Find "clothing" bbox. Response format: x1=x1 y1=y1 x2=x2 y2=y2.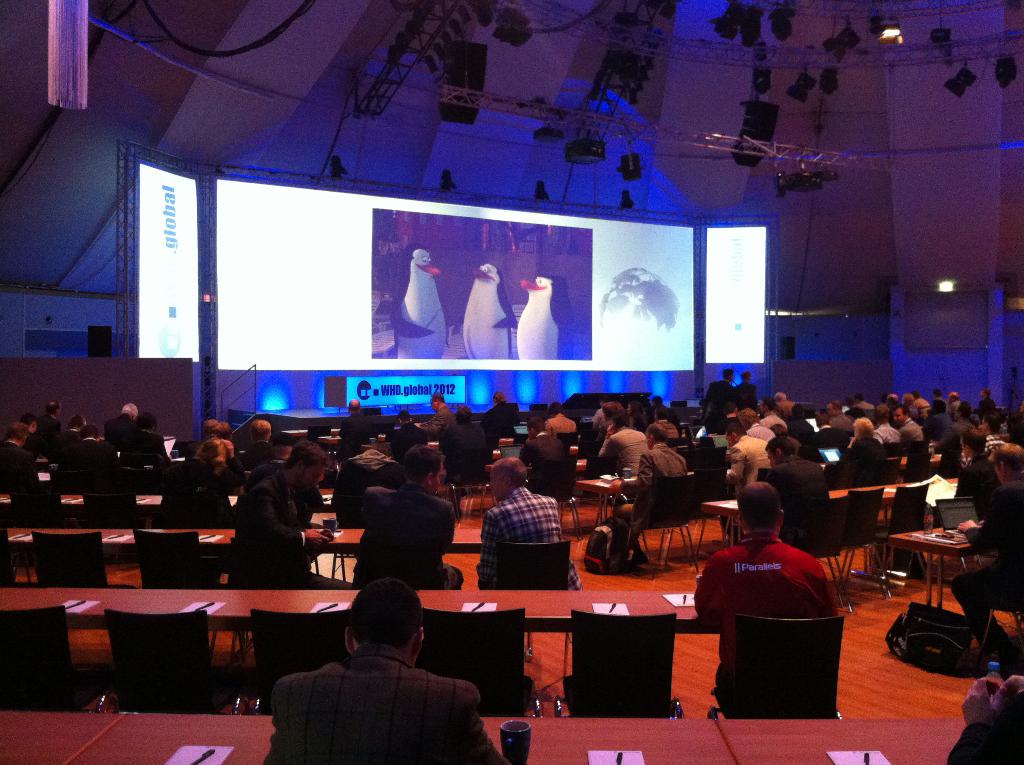
x1=844 y1=405 x2=865 y2=421.
